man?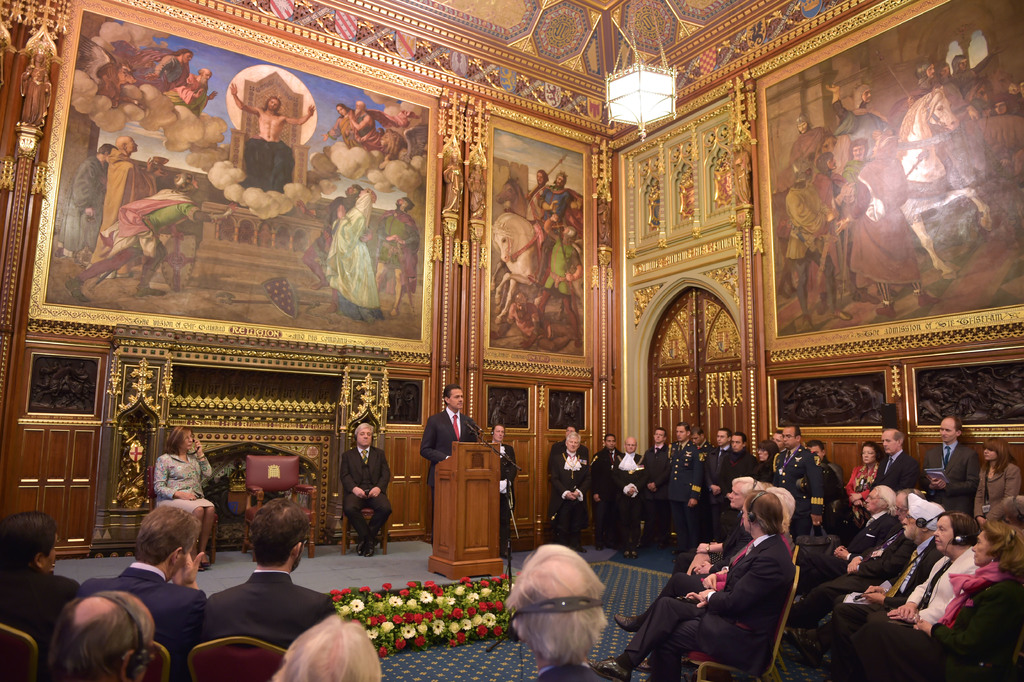
x1=210, y1=503, x2=335, y2=645
